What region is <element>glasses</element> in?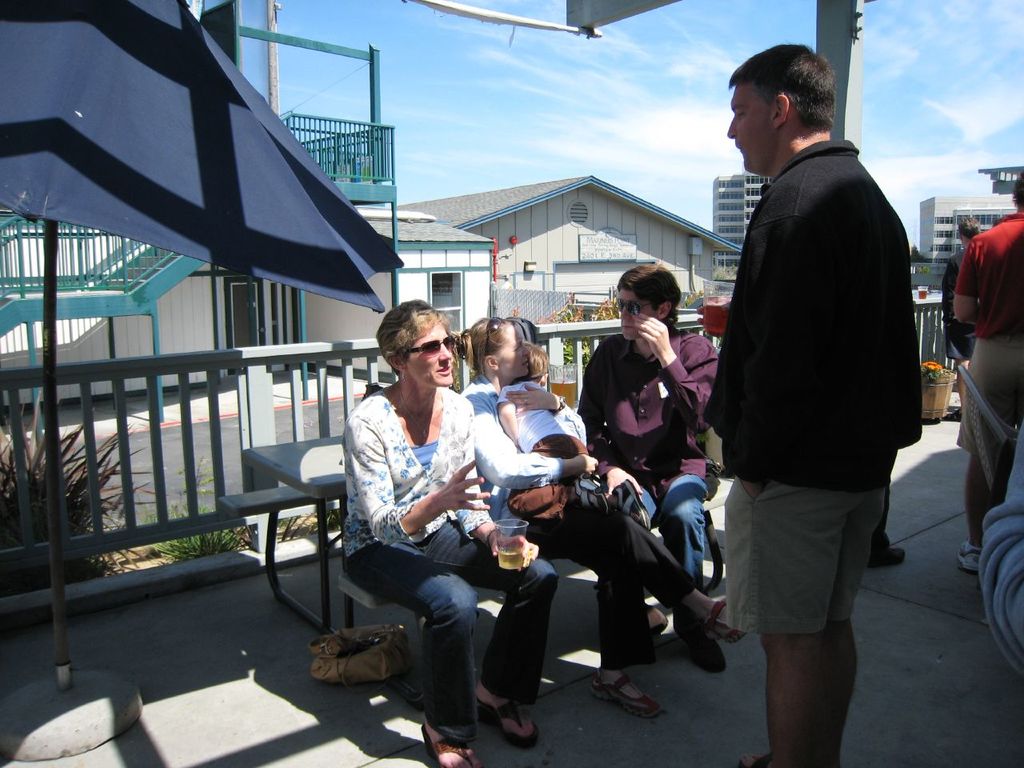
pyautogui.locateOnScreen(482, 313, 523, 359).
